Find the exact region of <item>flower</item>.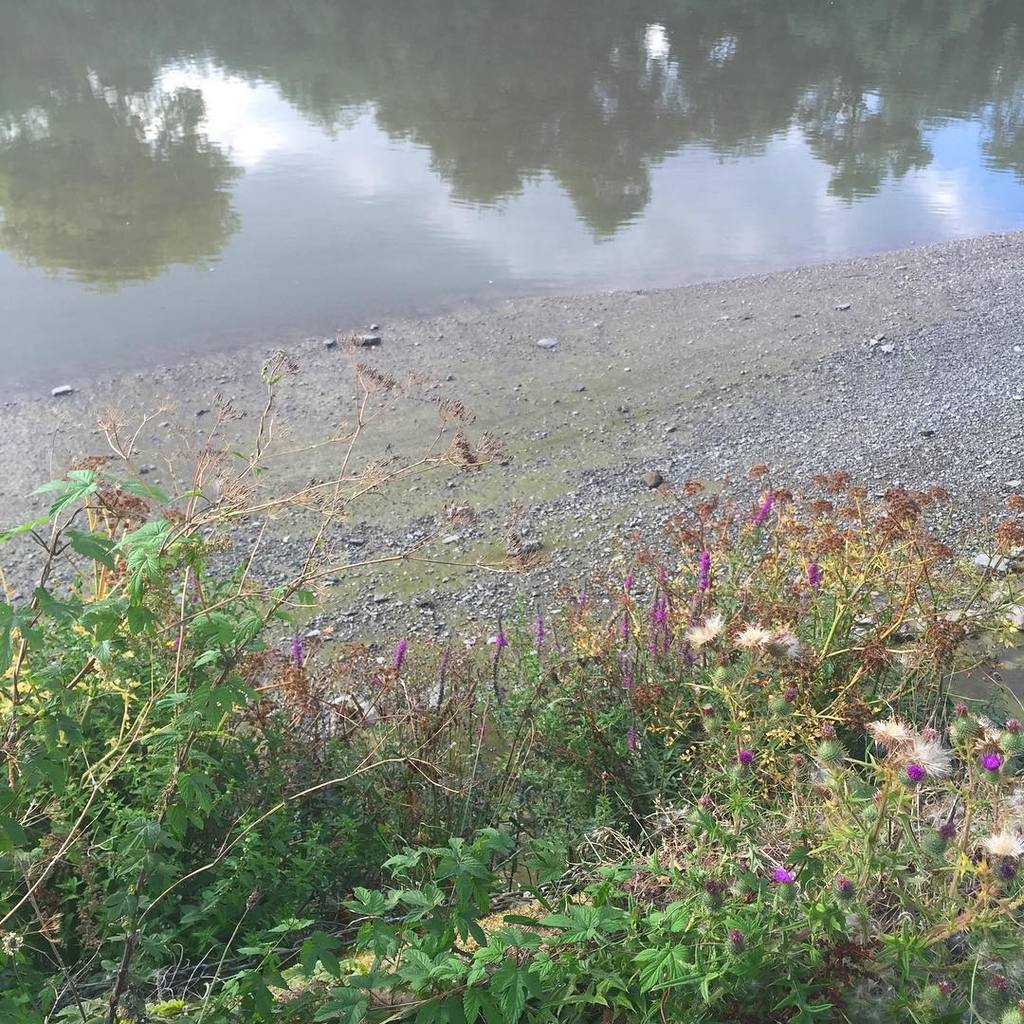
Exact region: [x1=772, y1=861, x2=794, y2=892].
